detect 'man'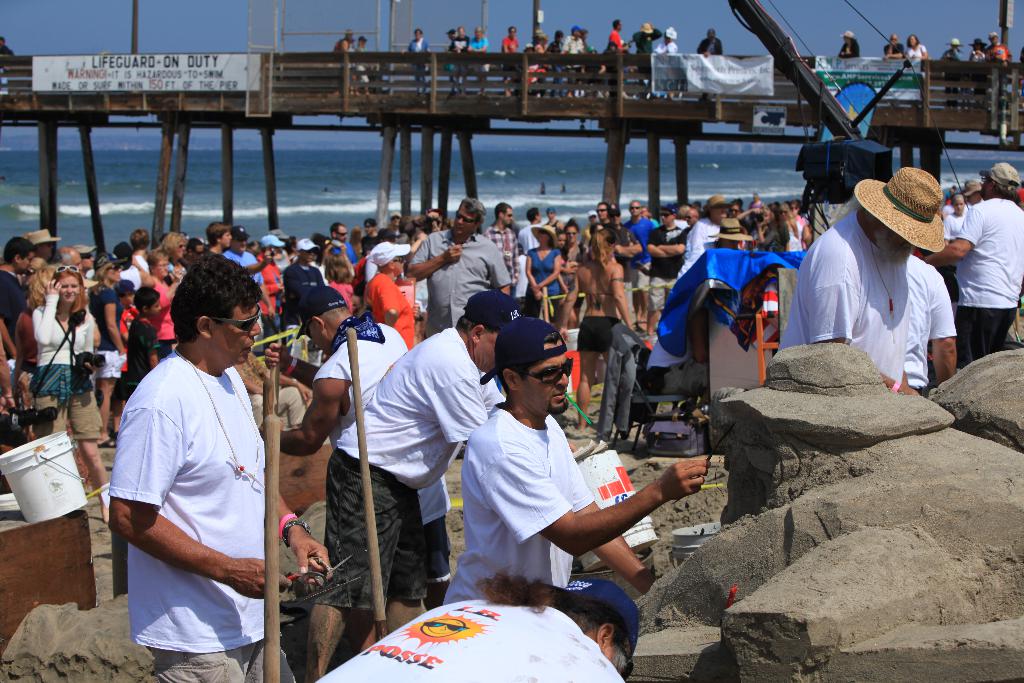
{"x1": 46, "y1": 245, "x2": 88, "y2": 269}
